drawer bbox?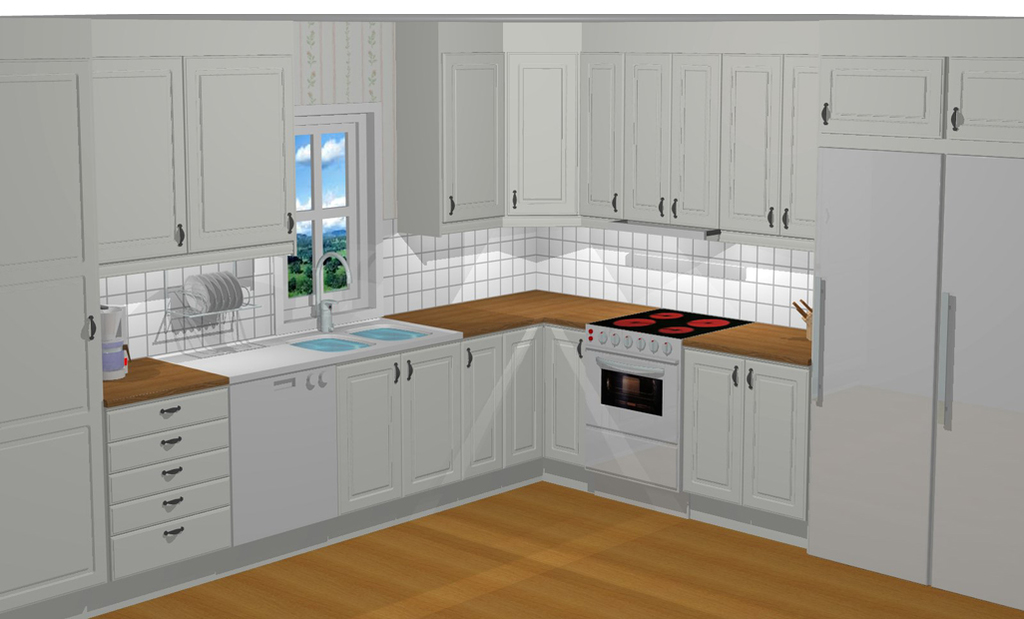
108 388 229 442
